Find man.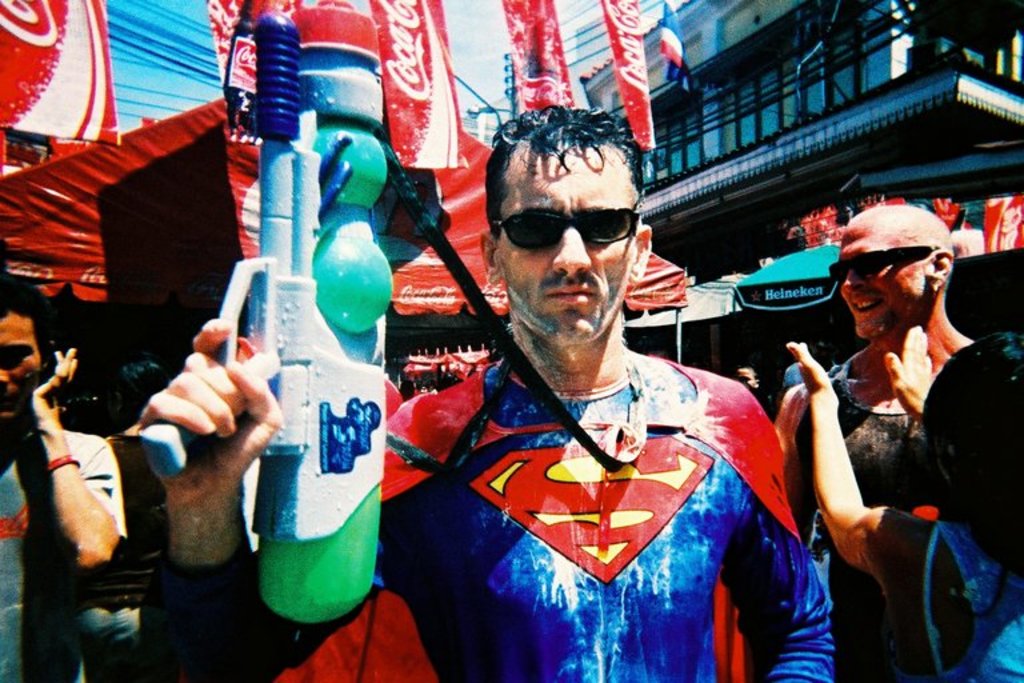
Rect(732, 364, 779, 411).
